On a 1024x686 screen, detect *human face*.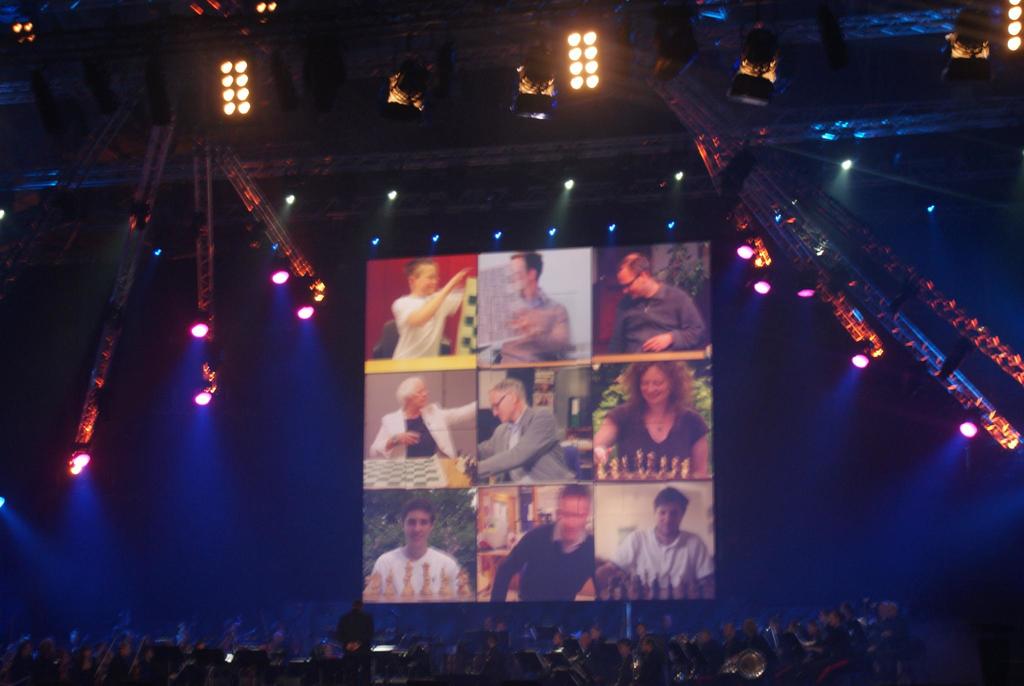
bbox=[578, 634, 586, 648].
